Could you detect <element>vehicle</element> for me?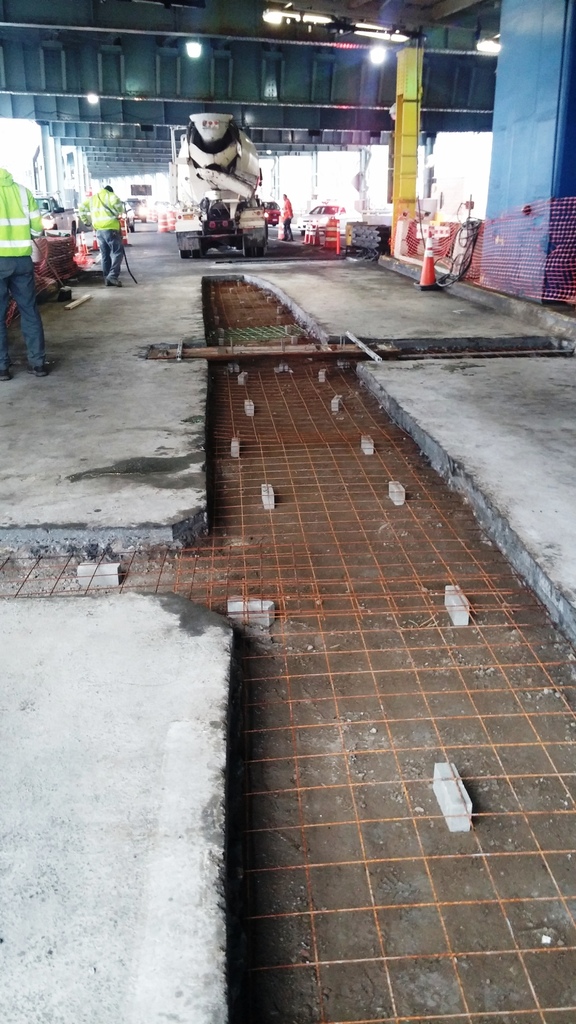
Detection result: (x1=286, y1=199, x2=365, y2=239).
